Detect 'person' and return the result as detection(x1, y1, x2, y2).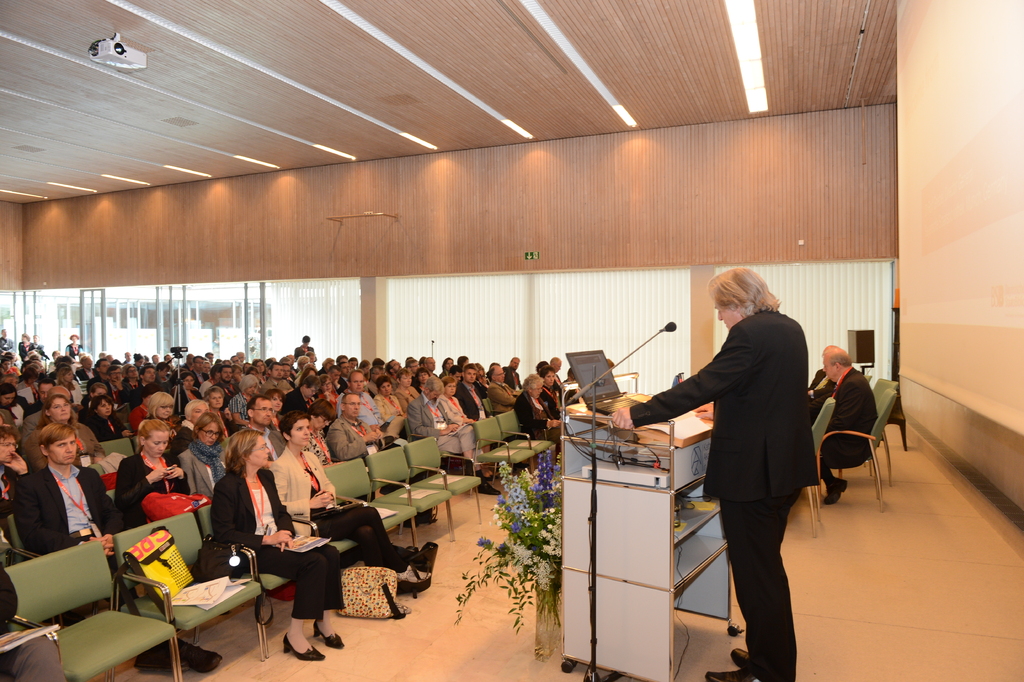
detection(63, 331, 84, 358).
